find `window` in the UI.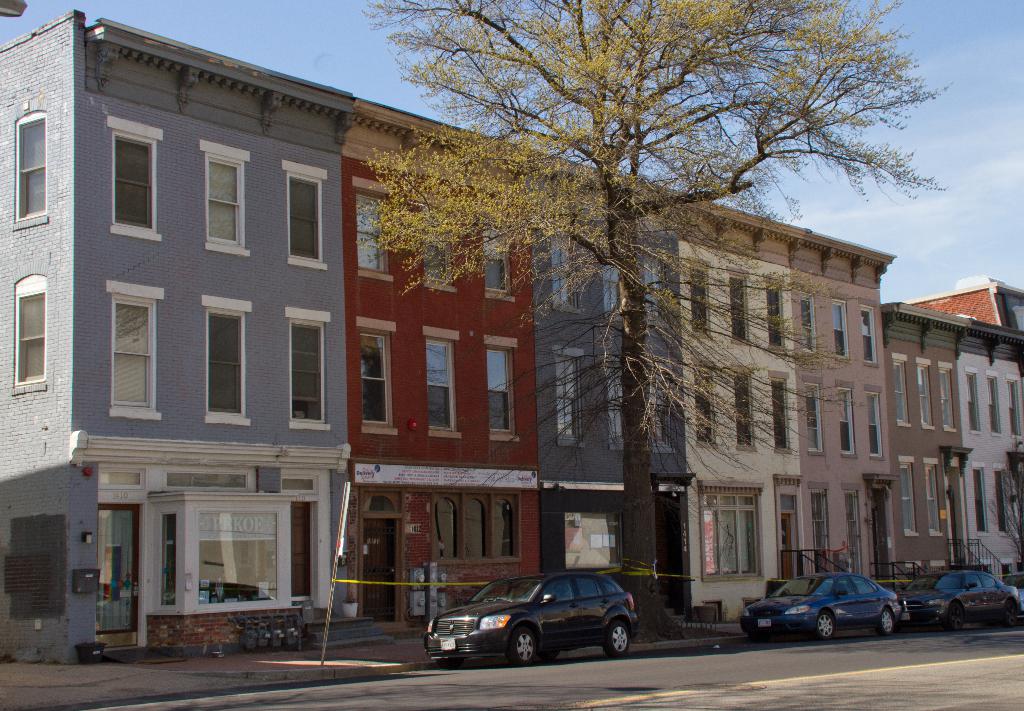
UI element at left=202, top=152, right=246, bottom=239.
